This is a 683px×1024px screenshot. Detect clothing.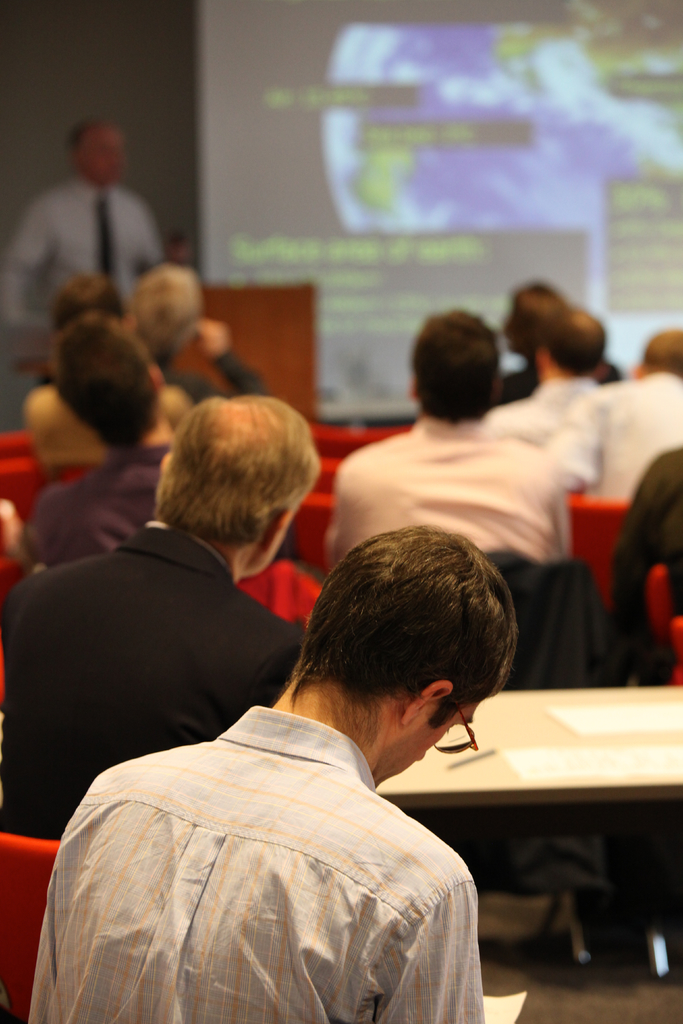
(left=485, top=364, right=620, bottom=509).
